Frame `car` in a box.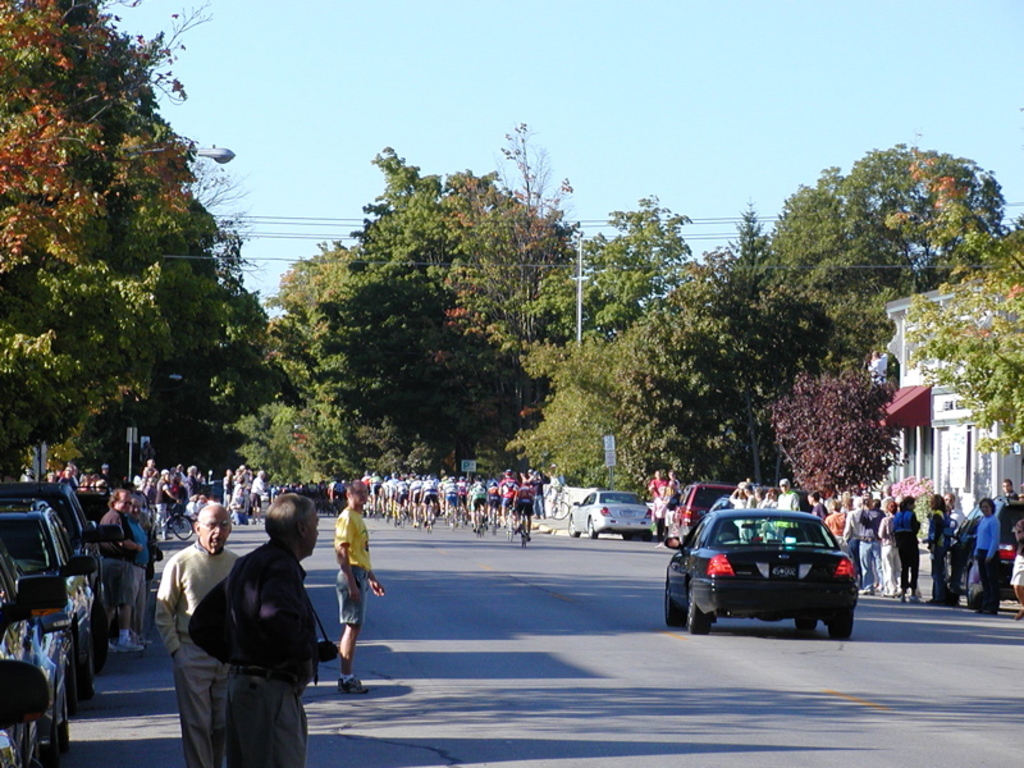
[x1=672, y1=480, x2=739, y2=541].
